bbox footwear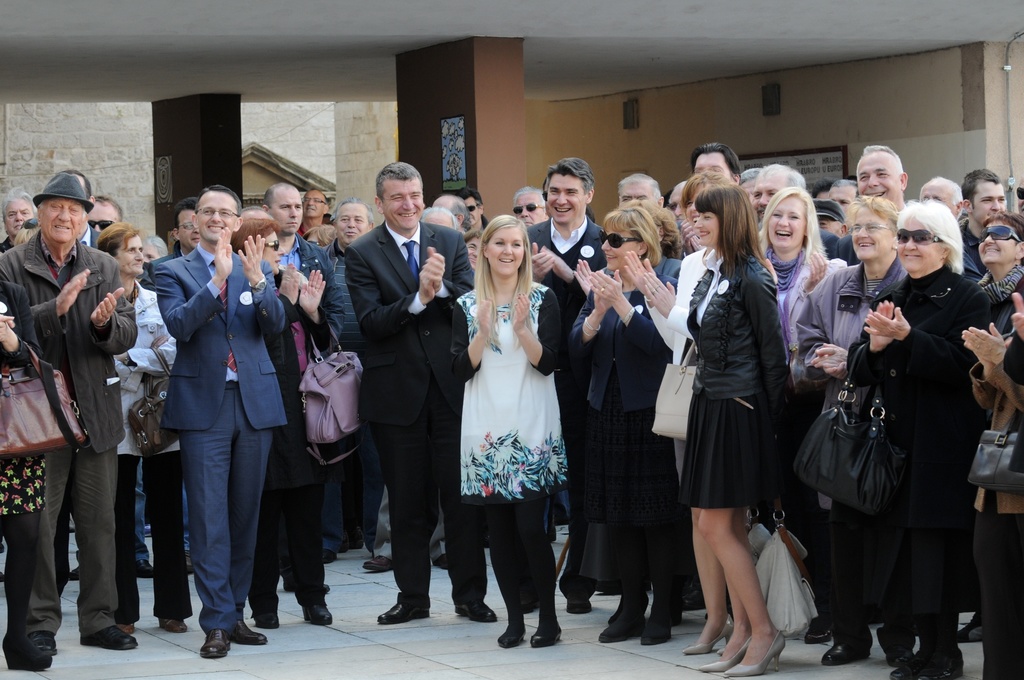
68 567 80 582
